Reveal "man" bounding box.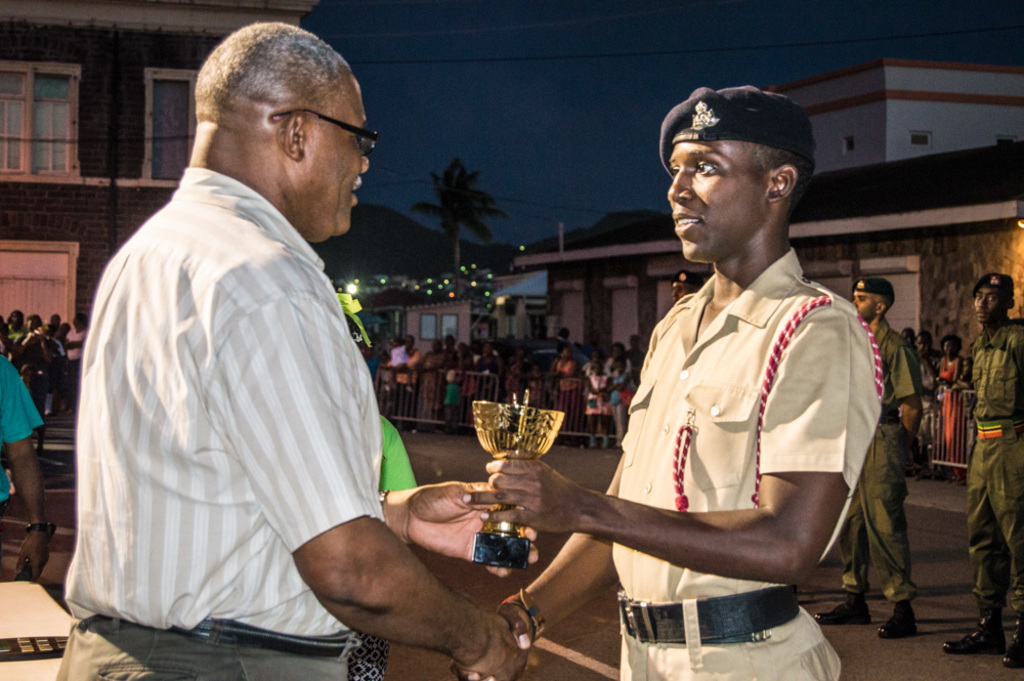
Revealed: x1=459, y1=82, x2=884, y2=680.
